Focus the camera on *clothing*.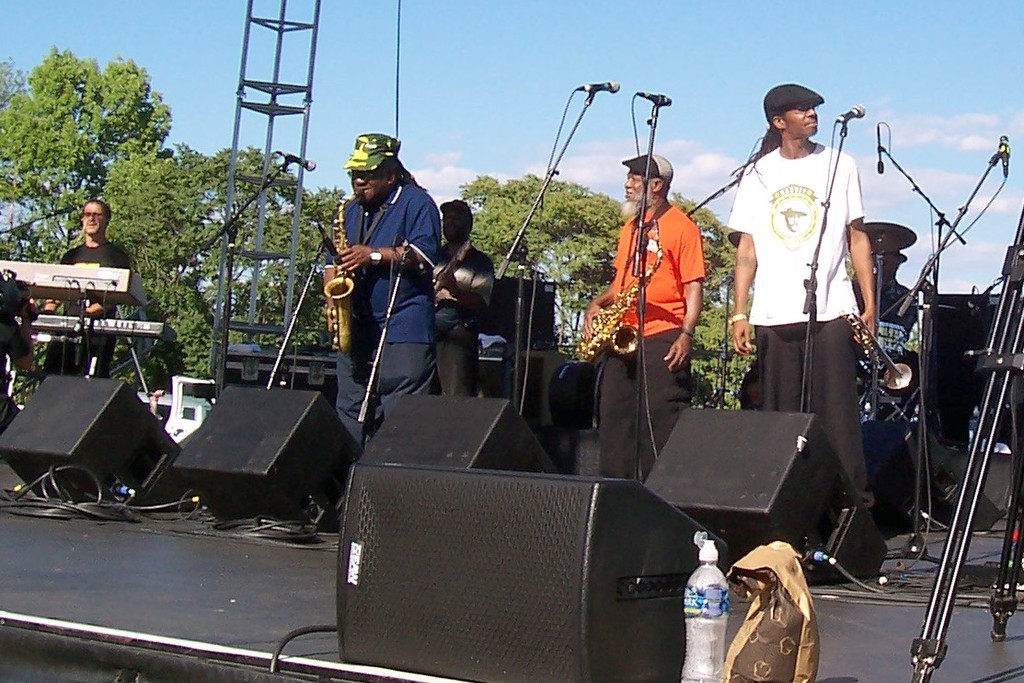
Focus region: bbox=[40, 234, 127, 381].
